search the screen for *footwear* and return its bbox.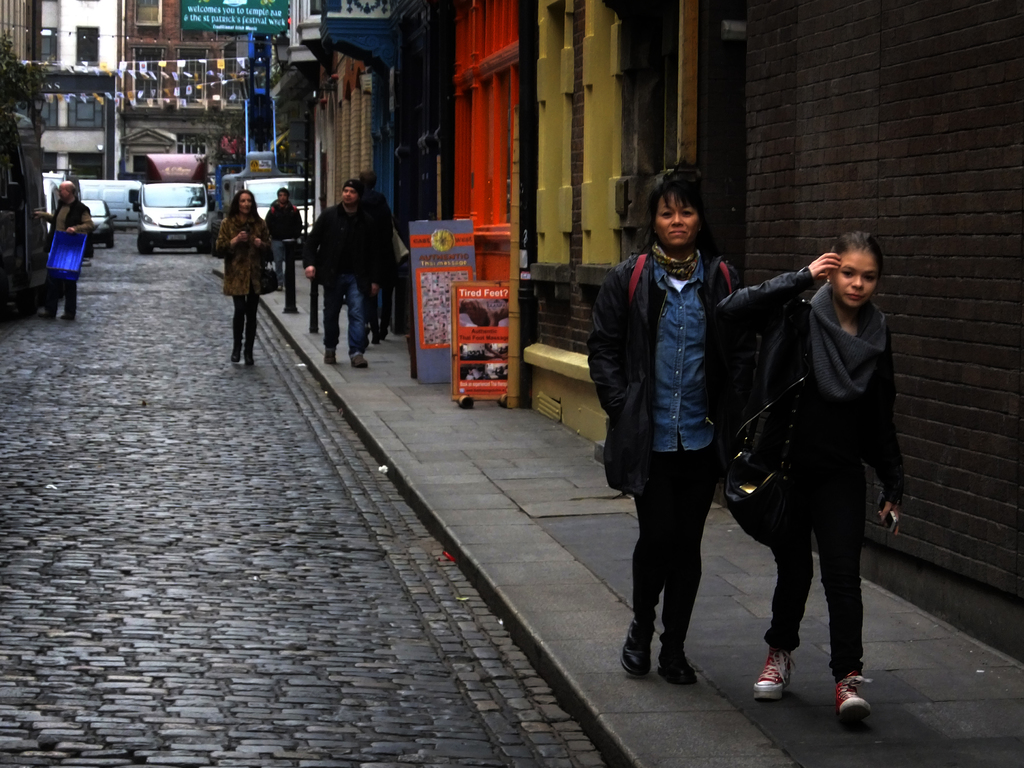
Found: left=619, top=625, right=652, bottom=680.
